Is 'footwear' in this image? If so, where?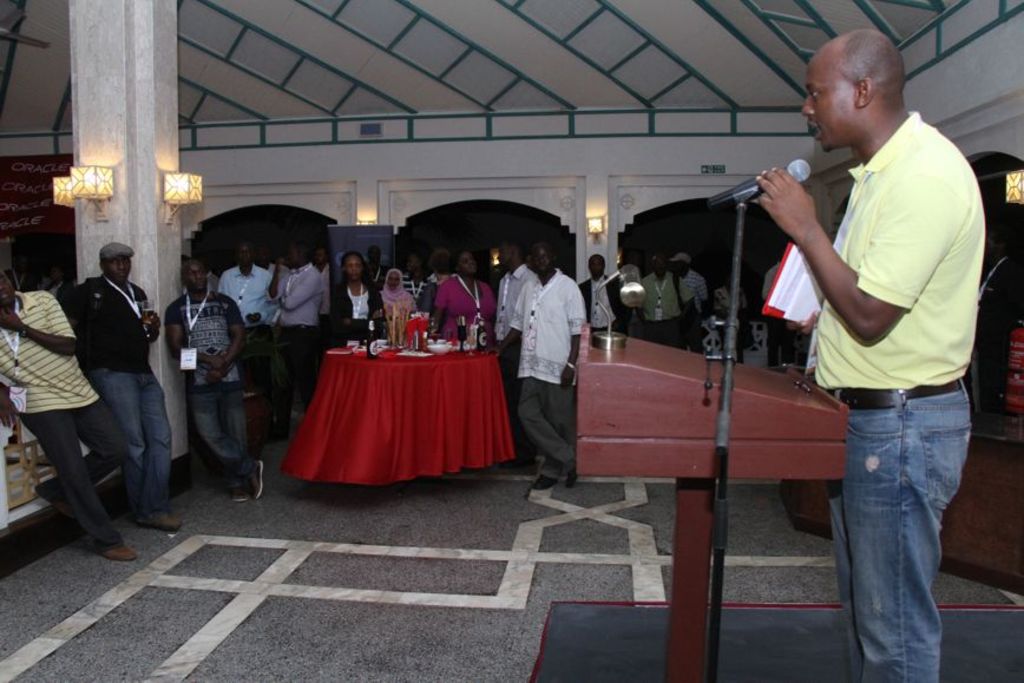
Yes, at box=[251, 464, 265, 497].
